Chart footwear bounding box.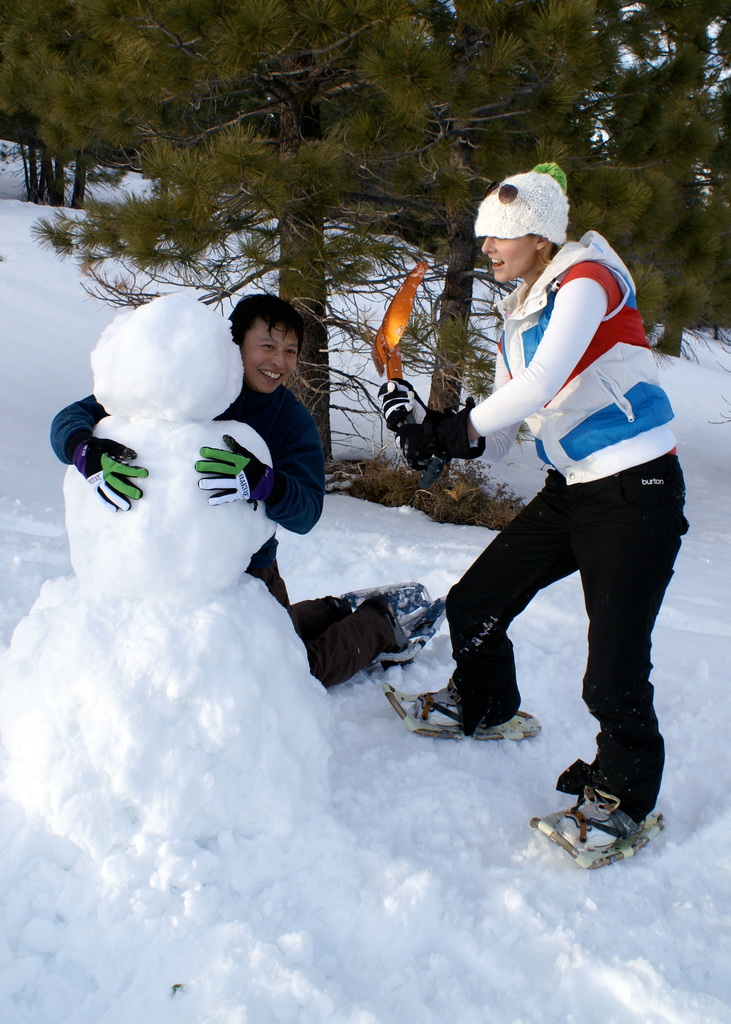
Charted: [x1=410, y1=682, x2=529, y2=732].
